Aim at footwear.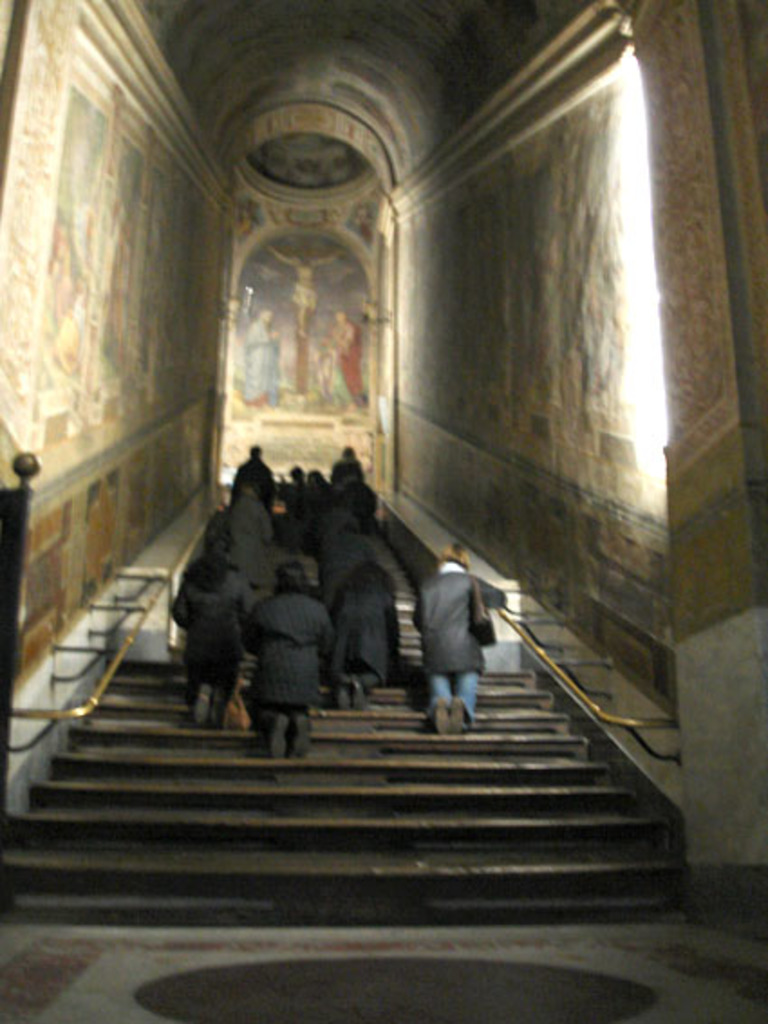
Aimed at [190, 681, 213, 724].
